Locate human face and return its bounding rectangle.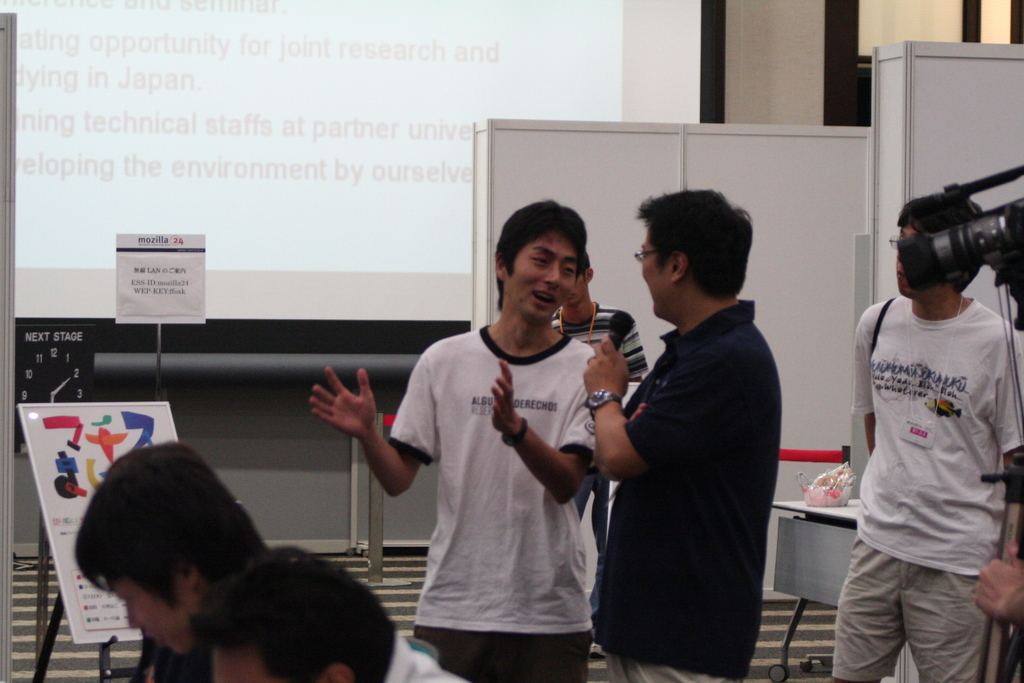
216, 644, 272, 682.
